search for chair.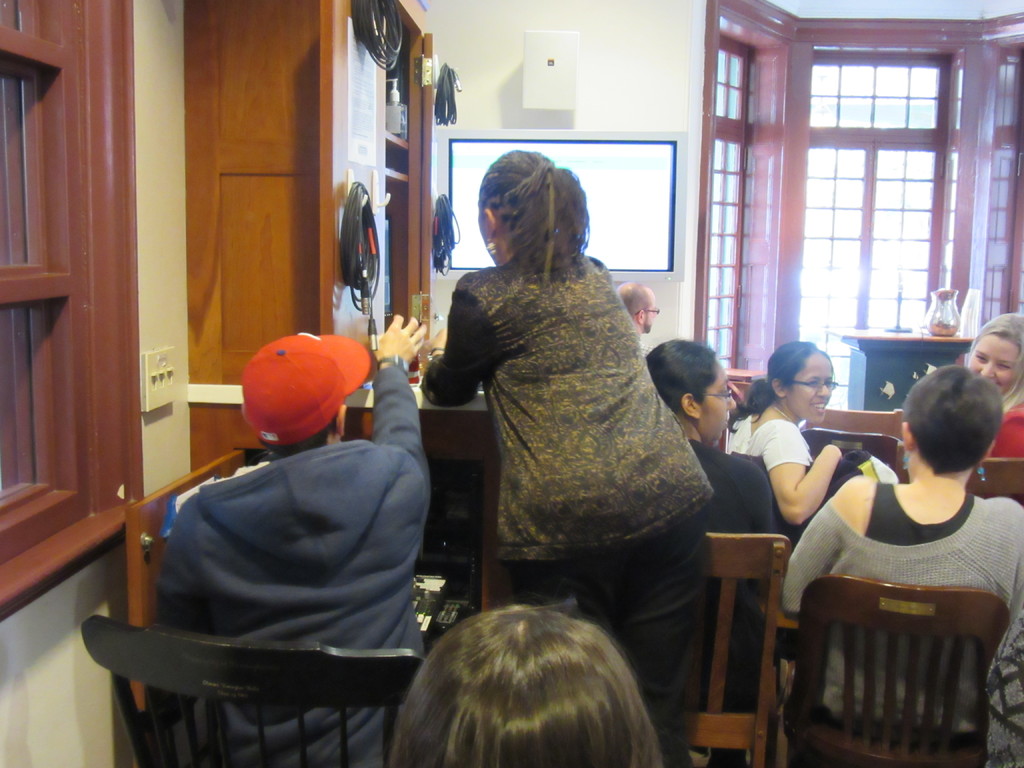
Found at l=963, t=460, r=1023, b=506.
